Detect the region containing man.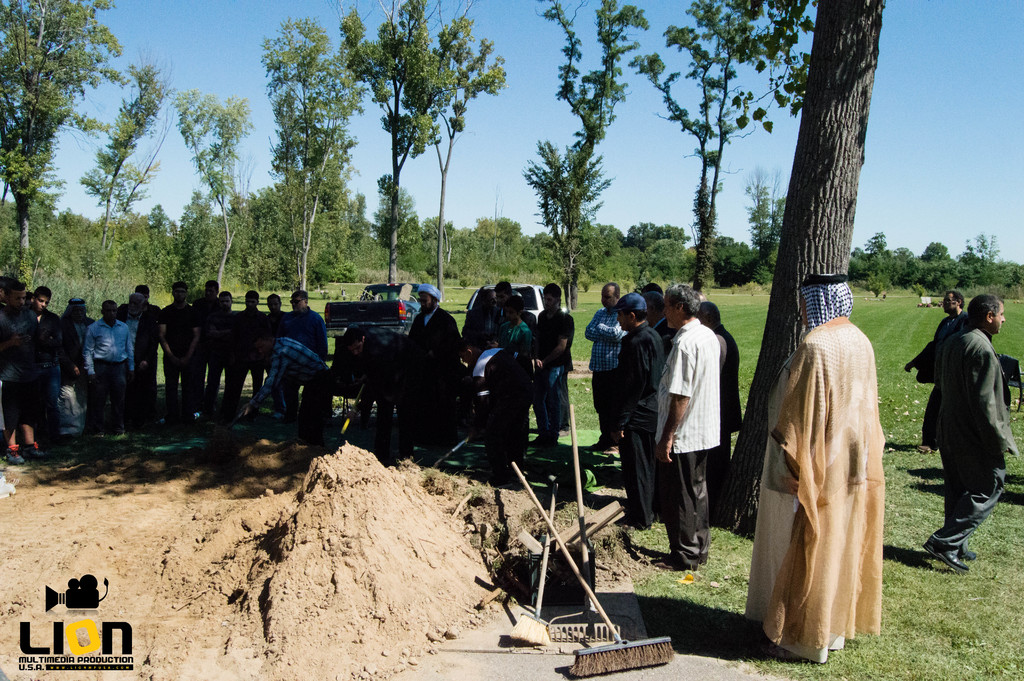
532 280 578 445.
